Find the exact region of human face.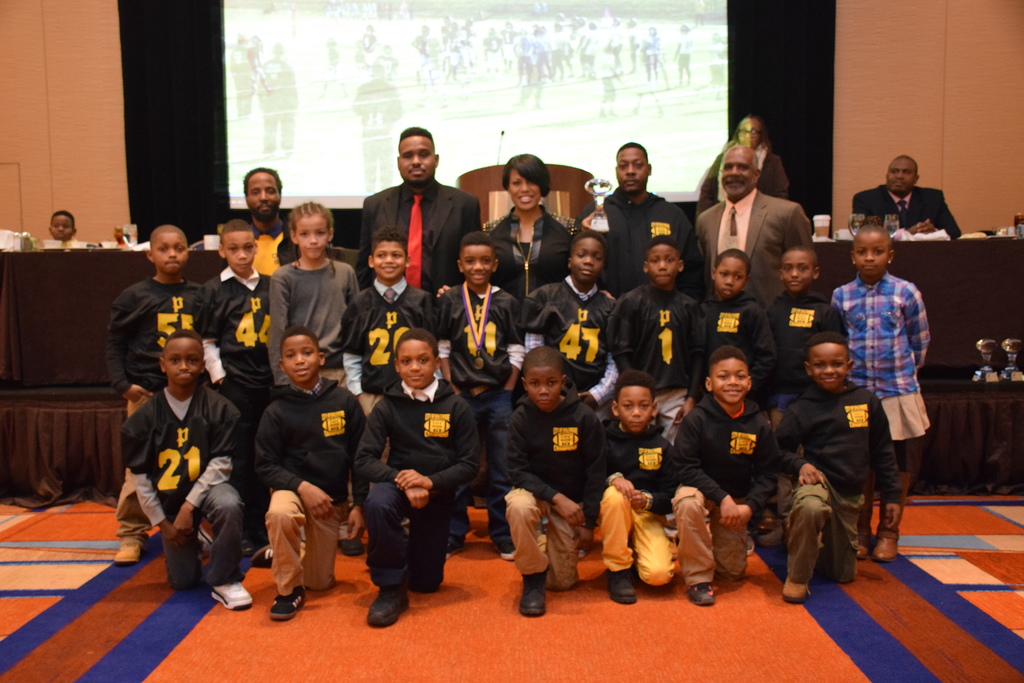
Exact region: bbox=[810, 343, 847, 392].
